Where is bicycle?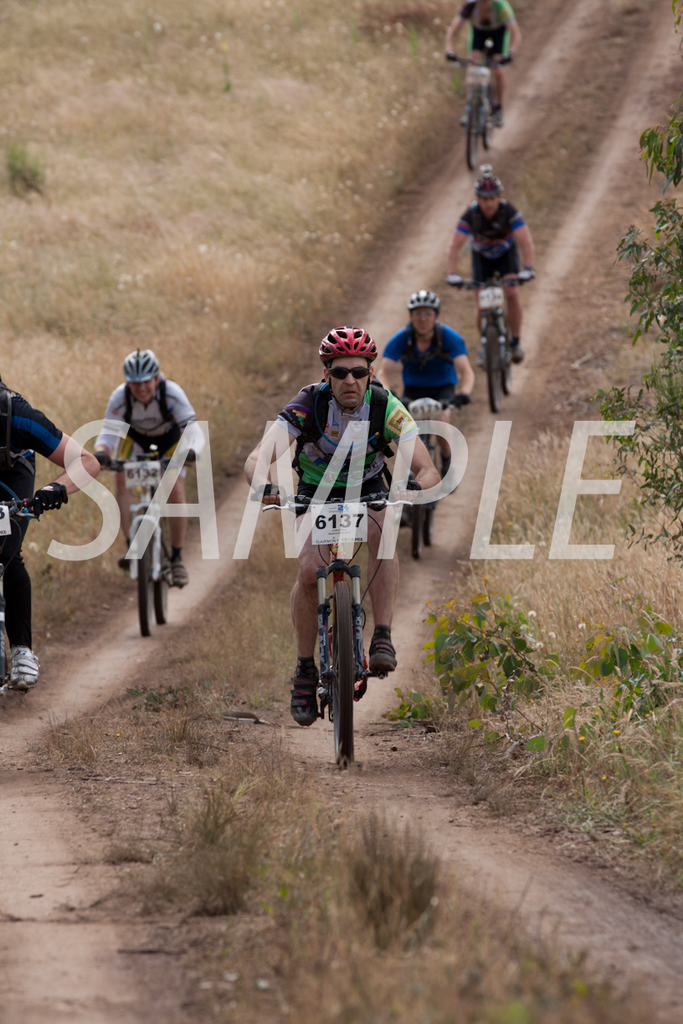
x1=0, y1=489, x2=61, y2=713.
